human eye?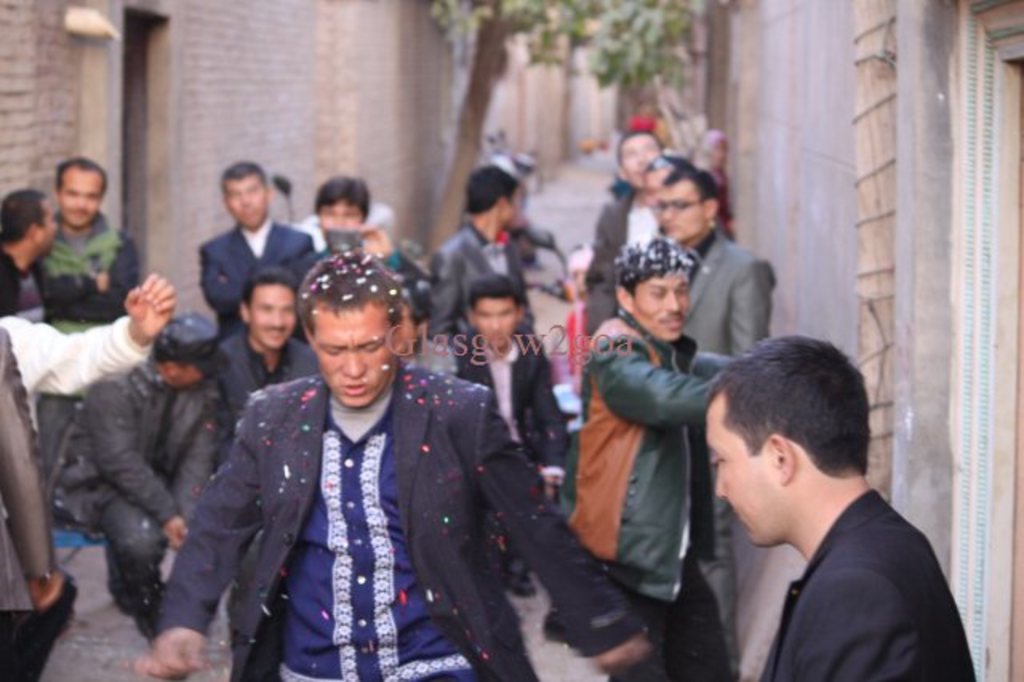
(left=650, top=287, right=667, bottom=301)
